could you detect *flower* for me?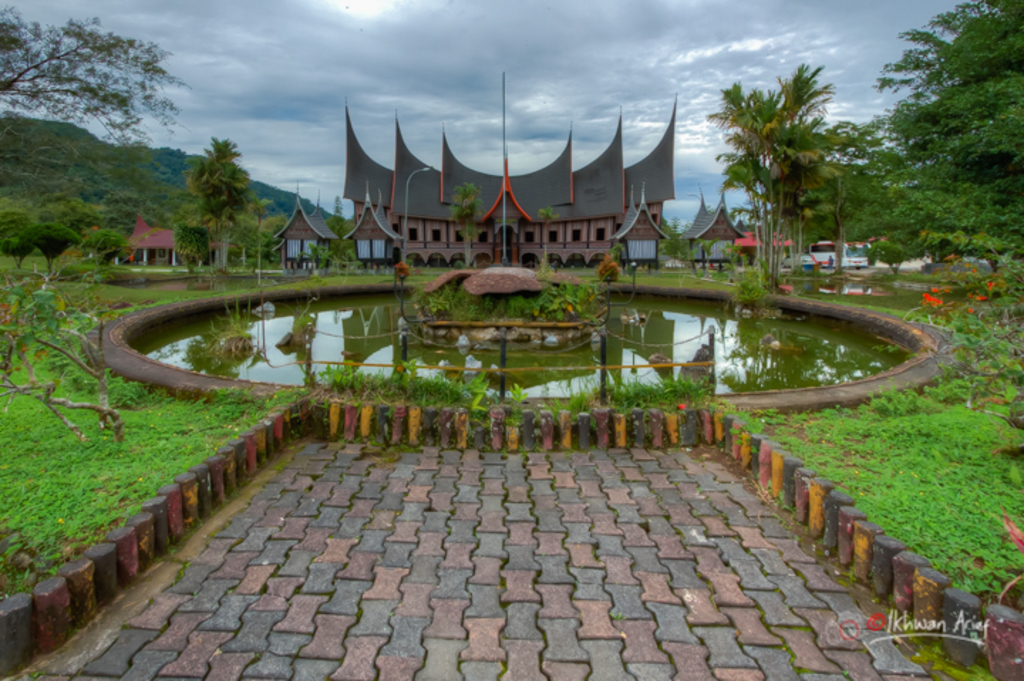
Detection result: 920/290/942/309.
